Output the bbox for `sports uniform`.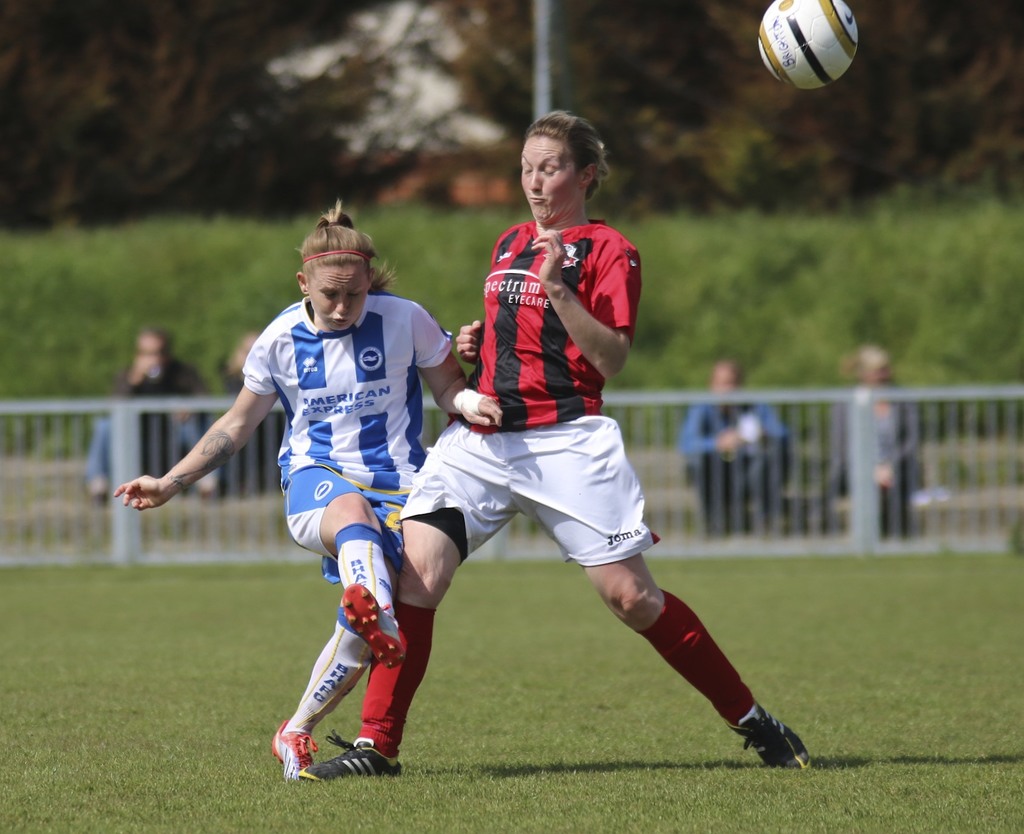
[x1=235, y1=282, x2=461, y2=582].
